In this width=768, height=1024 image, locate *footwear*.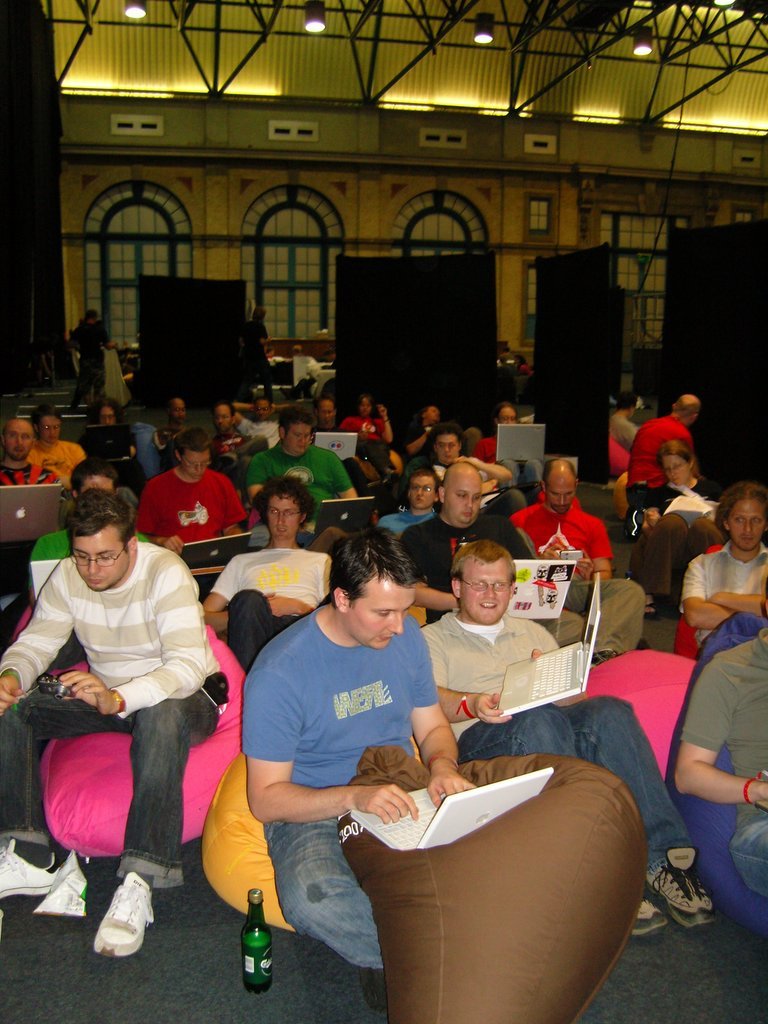
Bounding box: {"x1": 655, "y1": 849, "x2": 723, "y2": 927}.
